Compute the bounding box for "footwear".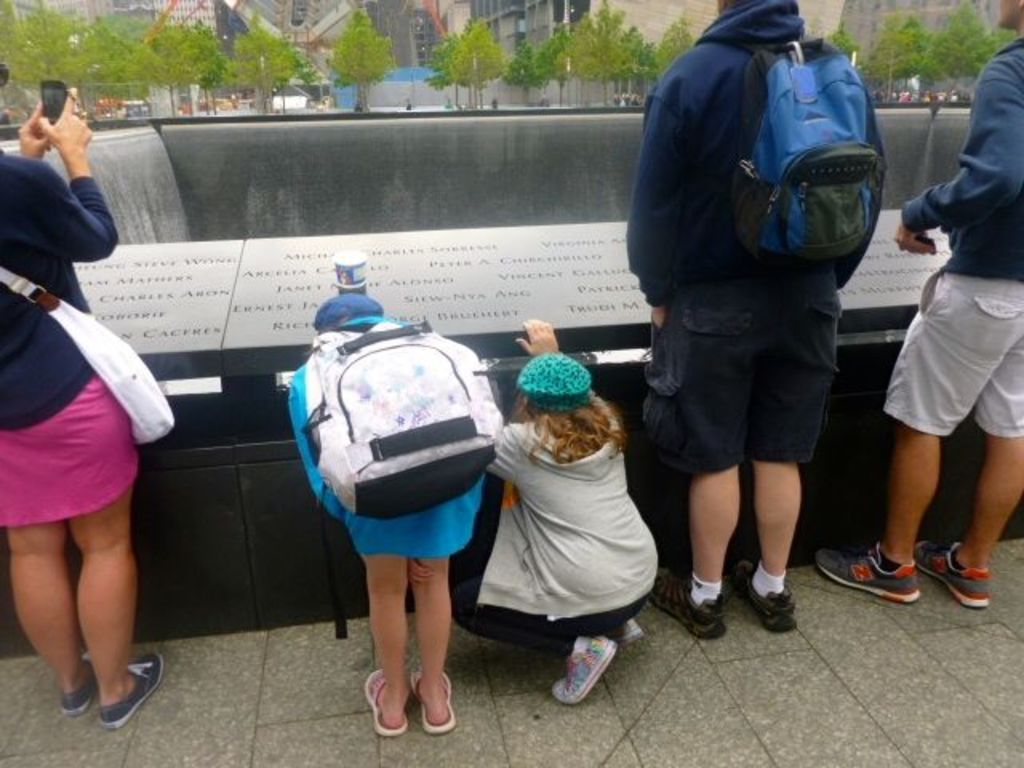
[547, 634, 624, 706].
